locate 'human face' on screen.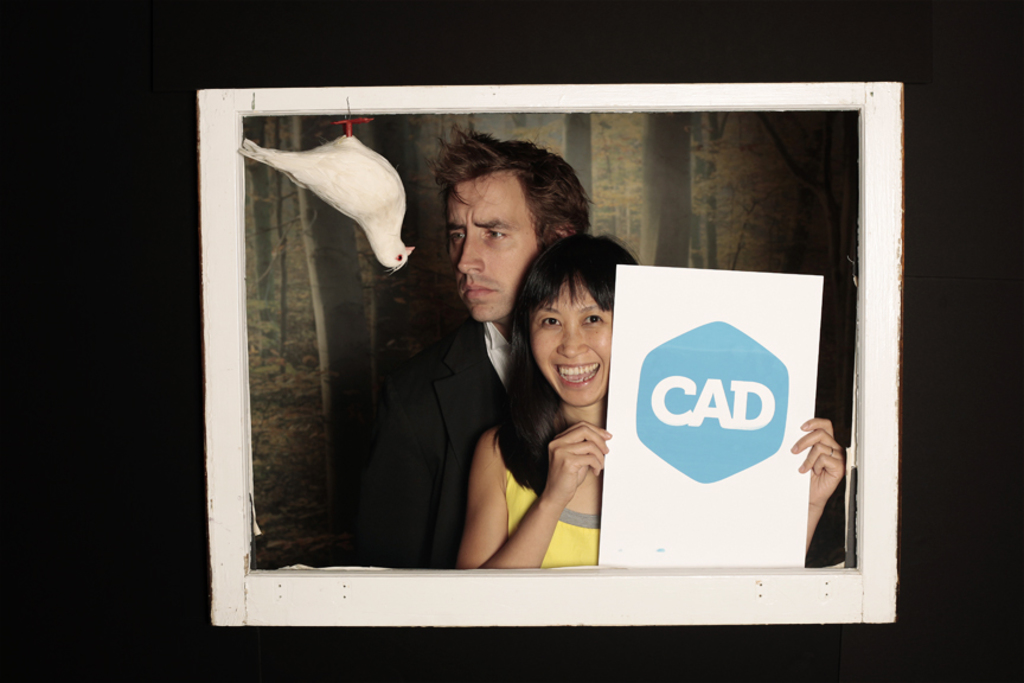
On screen at bbox=(450, 170, 537, 321).
